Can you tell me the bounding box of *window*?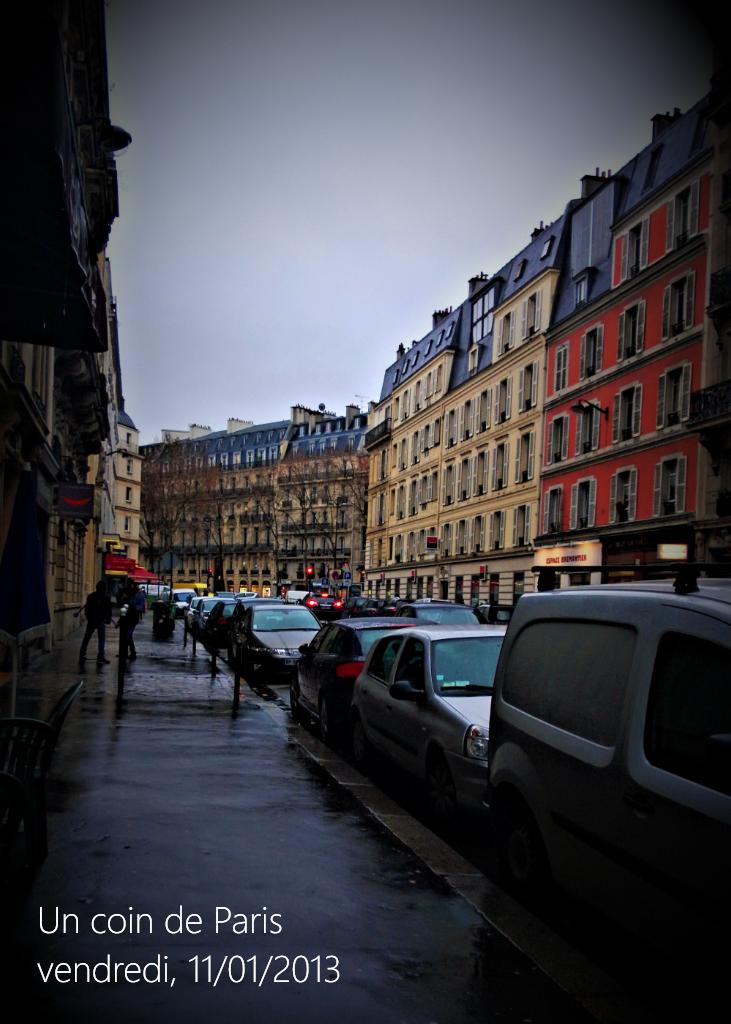
(516, 359, 535, 411).
